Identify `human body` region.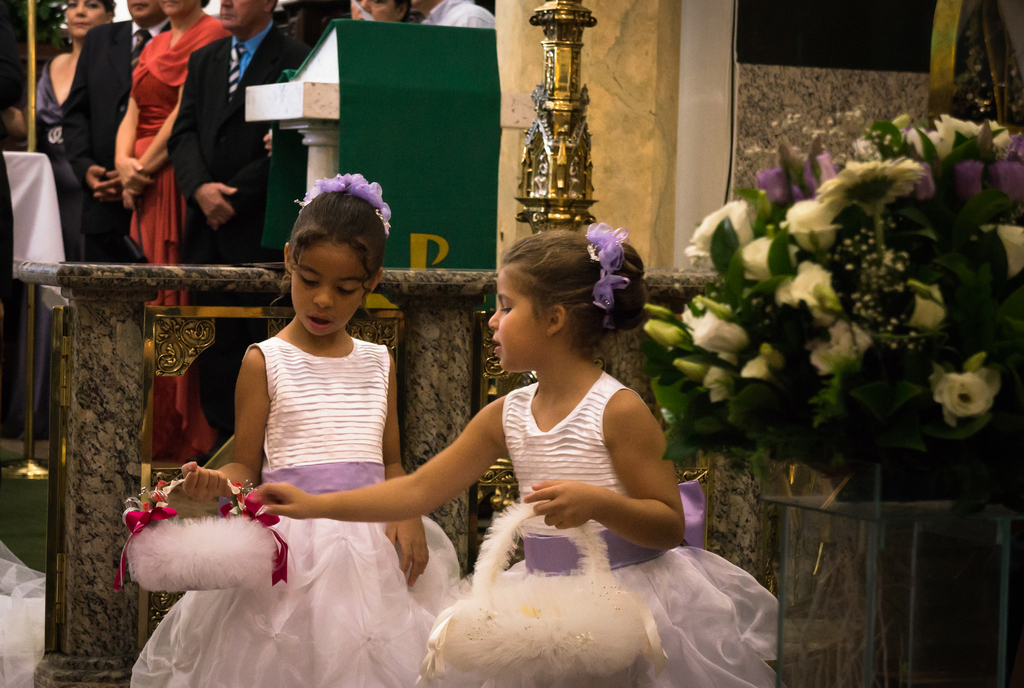
Region: 124 172 467 687.
